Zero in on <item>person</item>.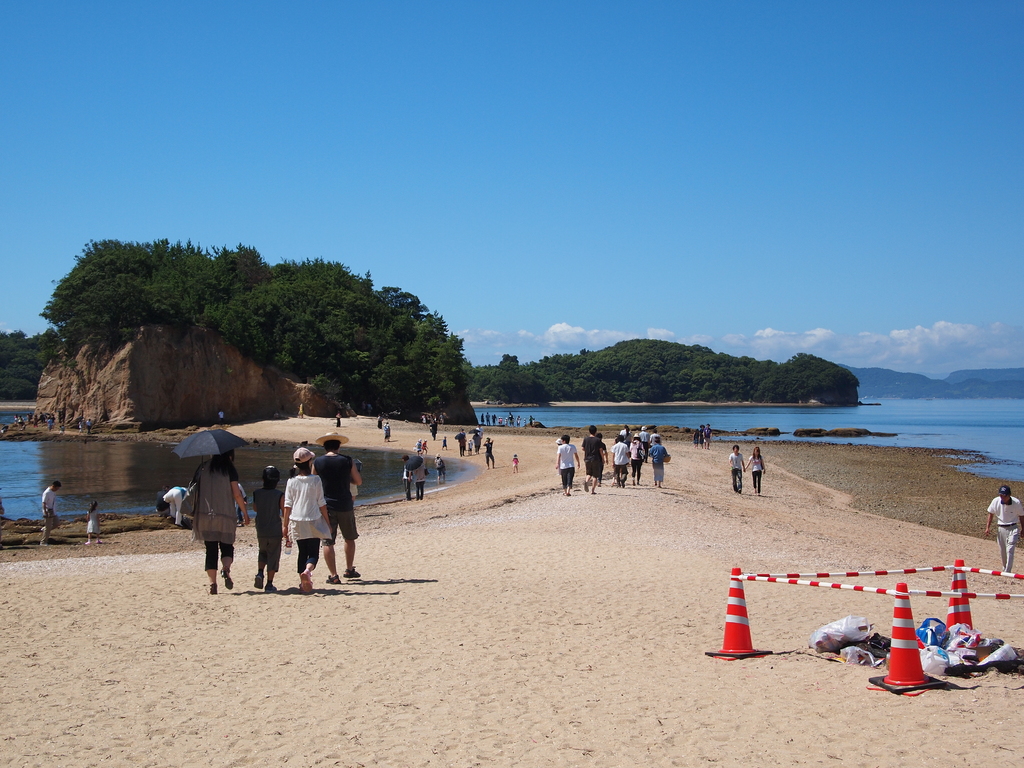
Zeroed in: 439,433,447,448.
